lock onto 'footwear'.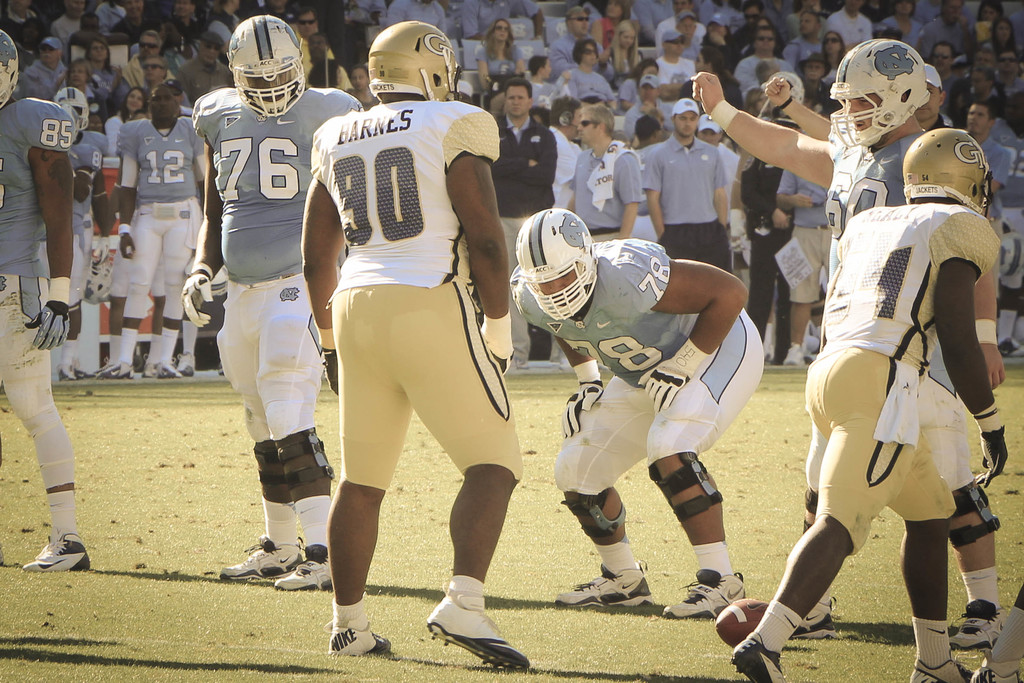
Locked: {"left": 327, "top": 620, "right": 391, "bottom": 657}.
